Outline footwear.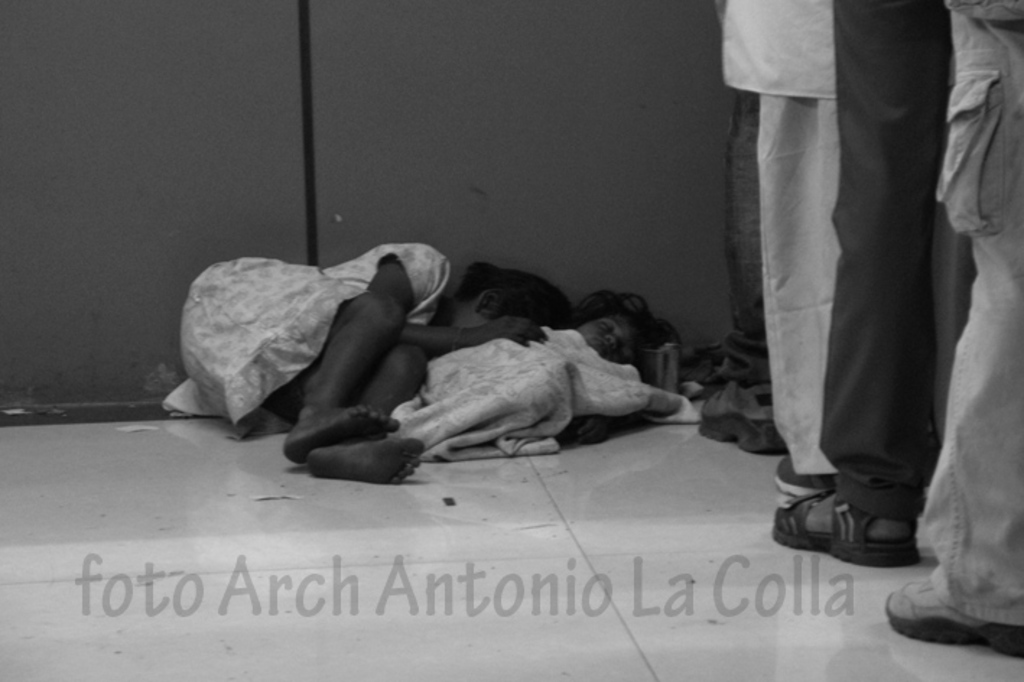
Outline: 698, 376, 790, 457.
